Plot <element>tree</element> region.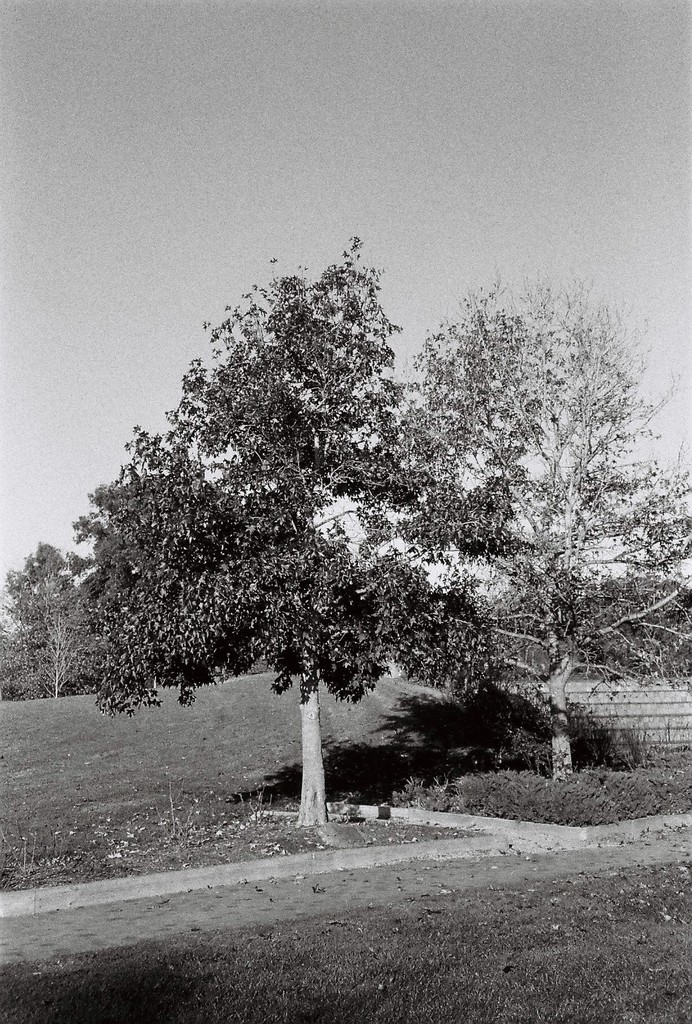
Plotted at (x1=65, y1=222, x2=561, y2=808).
